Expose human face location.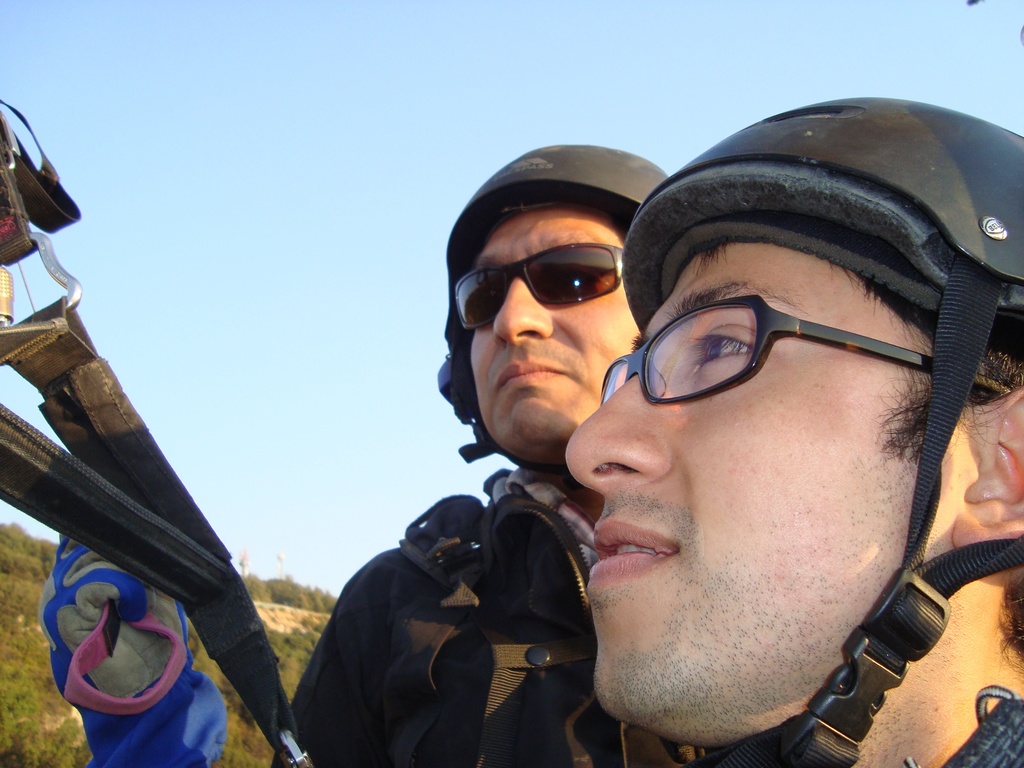
Exposed at crop(470, 208, 642, 457).
